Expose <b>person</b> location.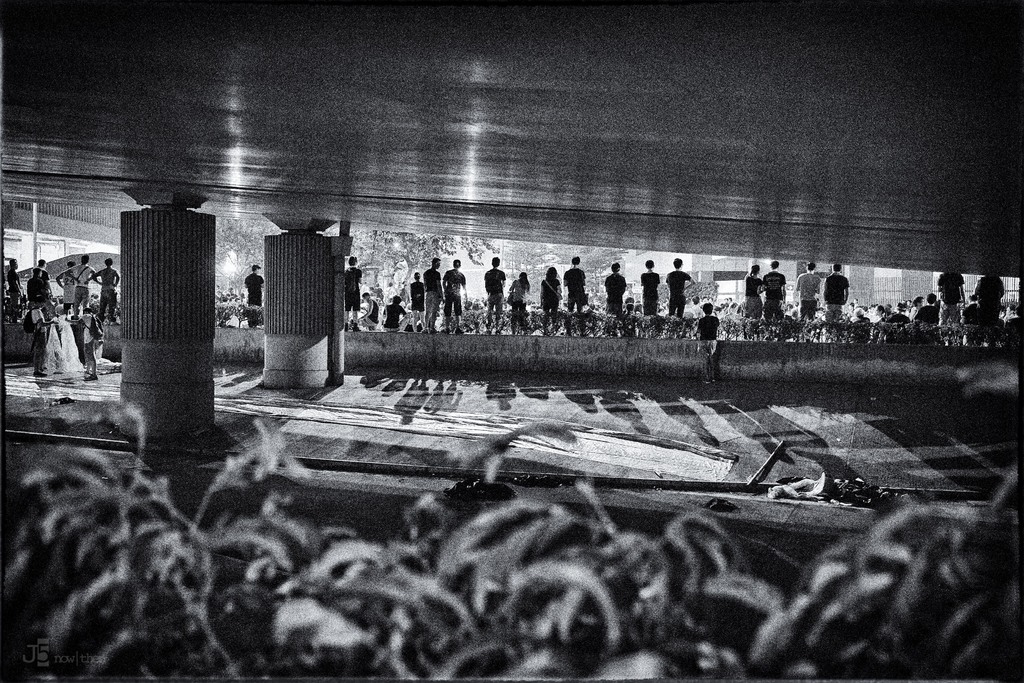
Exposed at detection(422, 260, 448, 320).
